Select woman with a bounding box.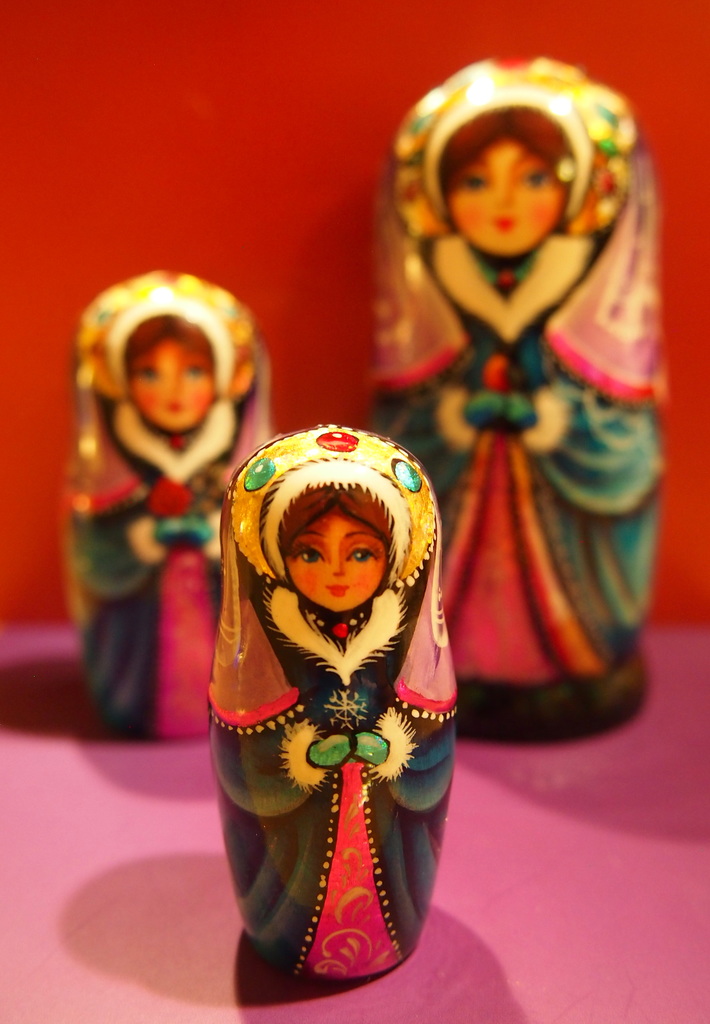
box(62, 268, 270, 740).
